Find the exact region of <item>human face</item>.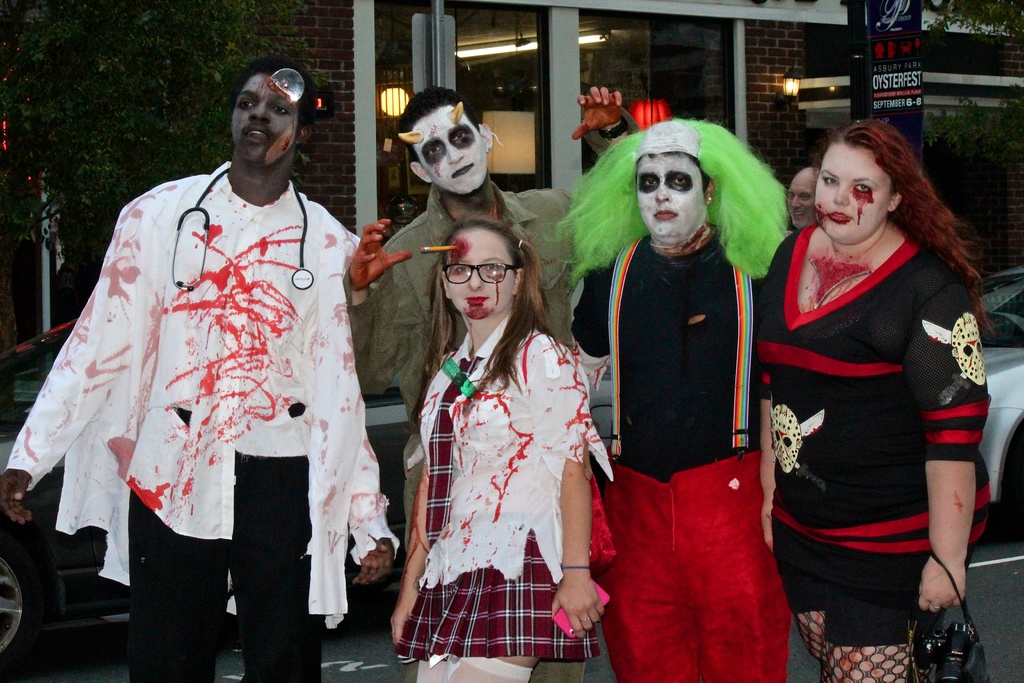
Exact region: [232,72,295,162].
